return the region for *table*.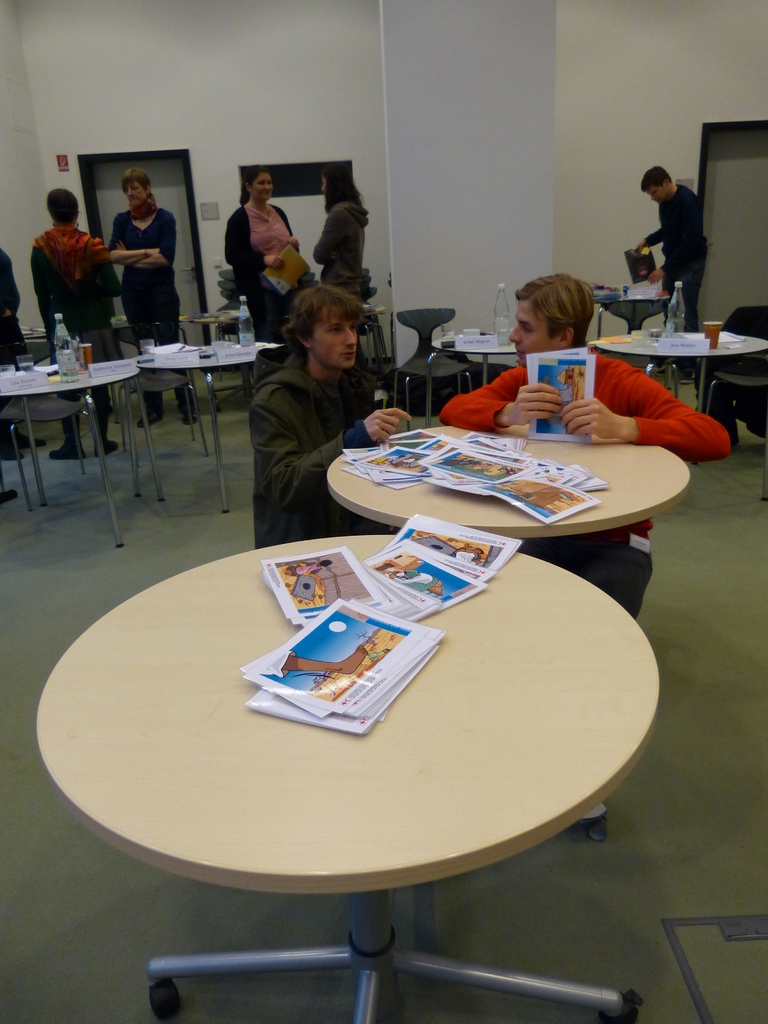
select_region(5, 364, 138, 547).
